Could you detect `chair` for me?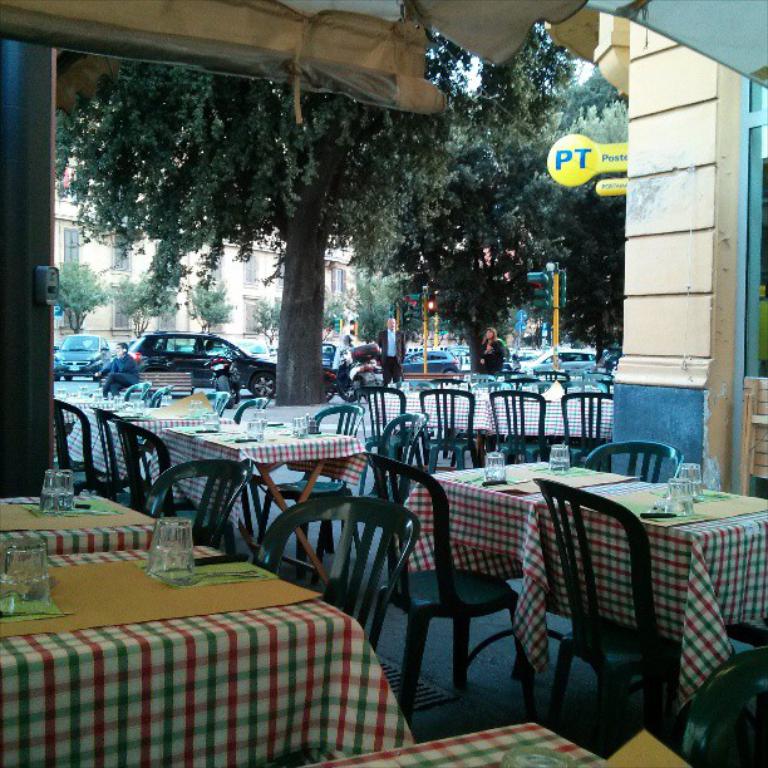
Detection result: bbox(533, 479, 705, 767).
